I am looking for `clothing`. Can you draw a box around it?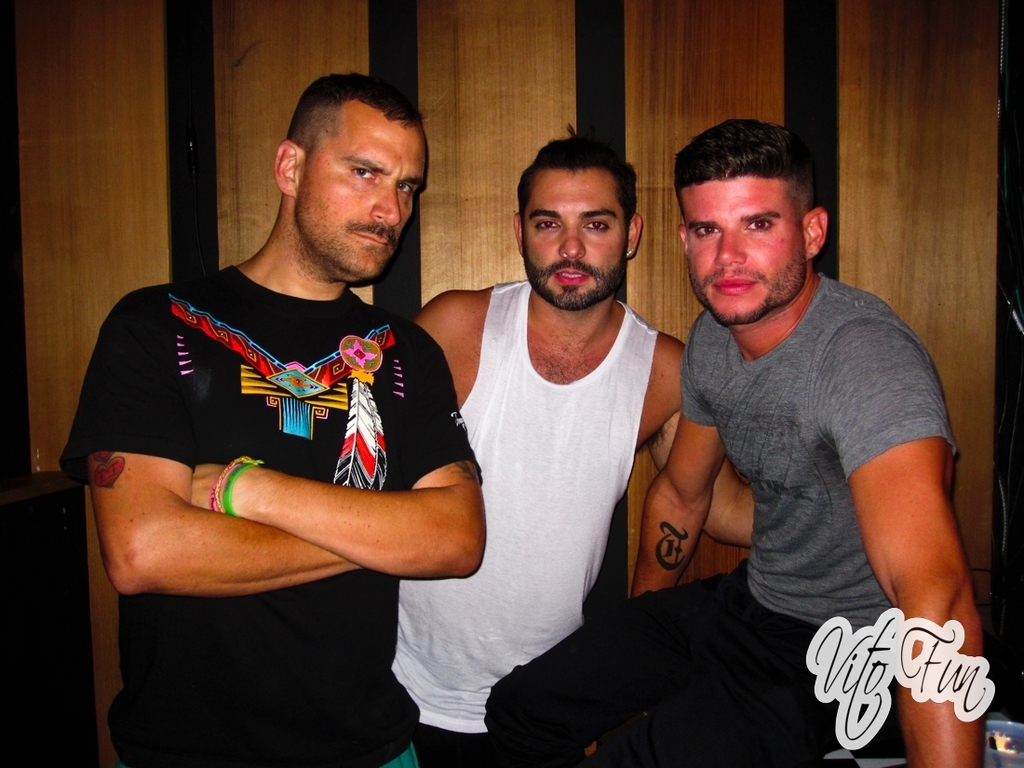
Sure, the bounding box is bbox(56, 264, 481, 767).
